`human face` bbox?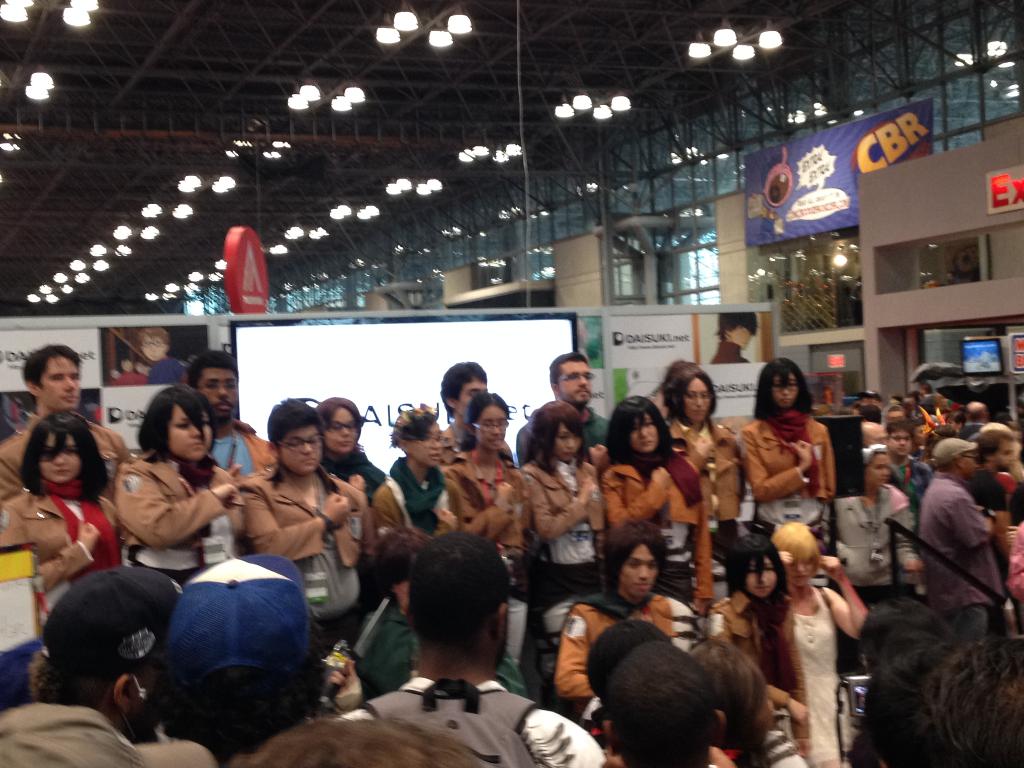
(165, 408, 210, 463)
